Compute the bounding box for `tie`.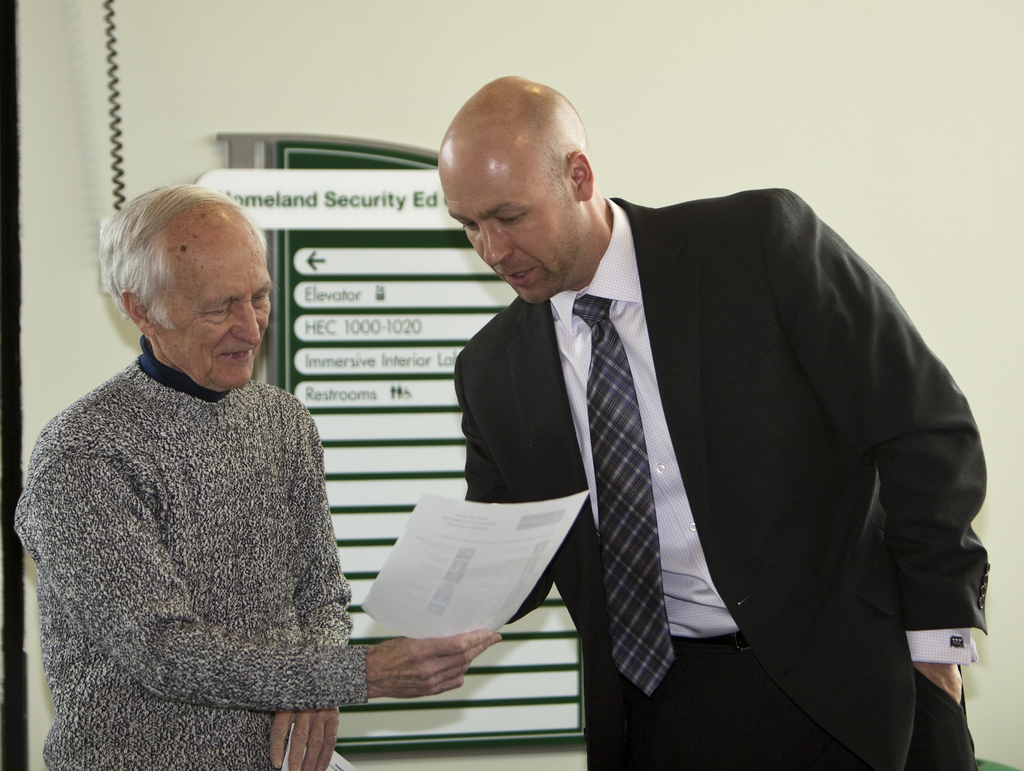
rect(564, 285, 678, 698).
